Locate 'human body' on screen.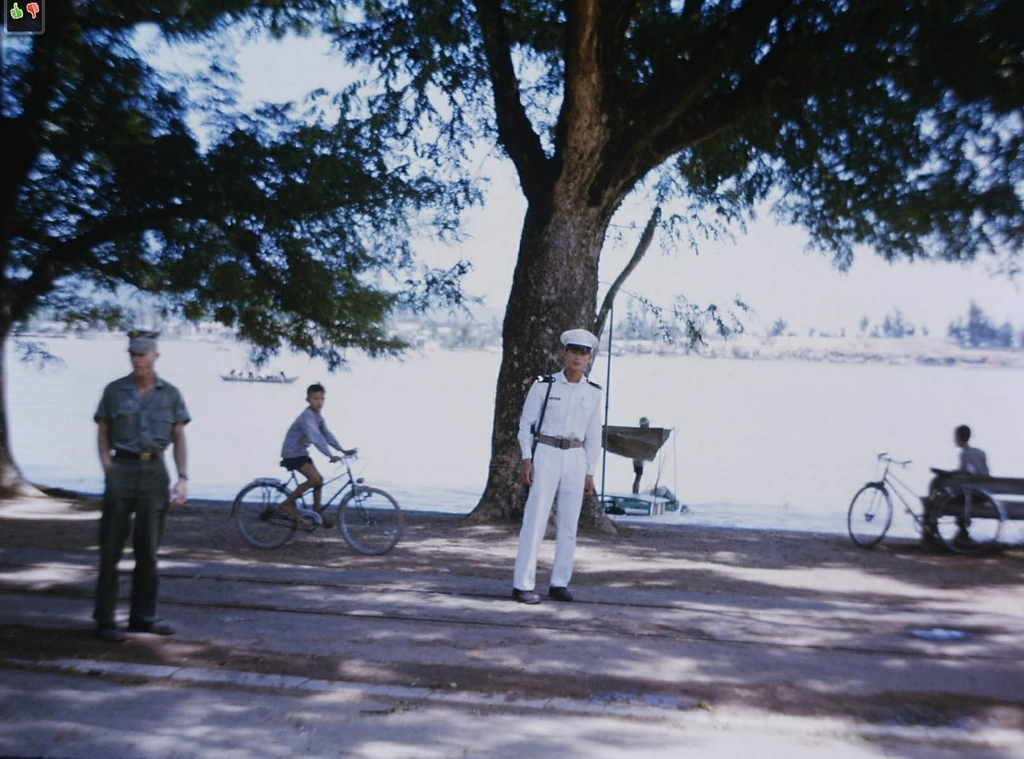
On screen at rect(630, 458, 642, 498).
